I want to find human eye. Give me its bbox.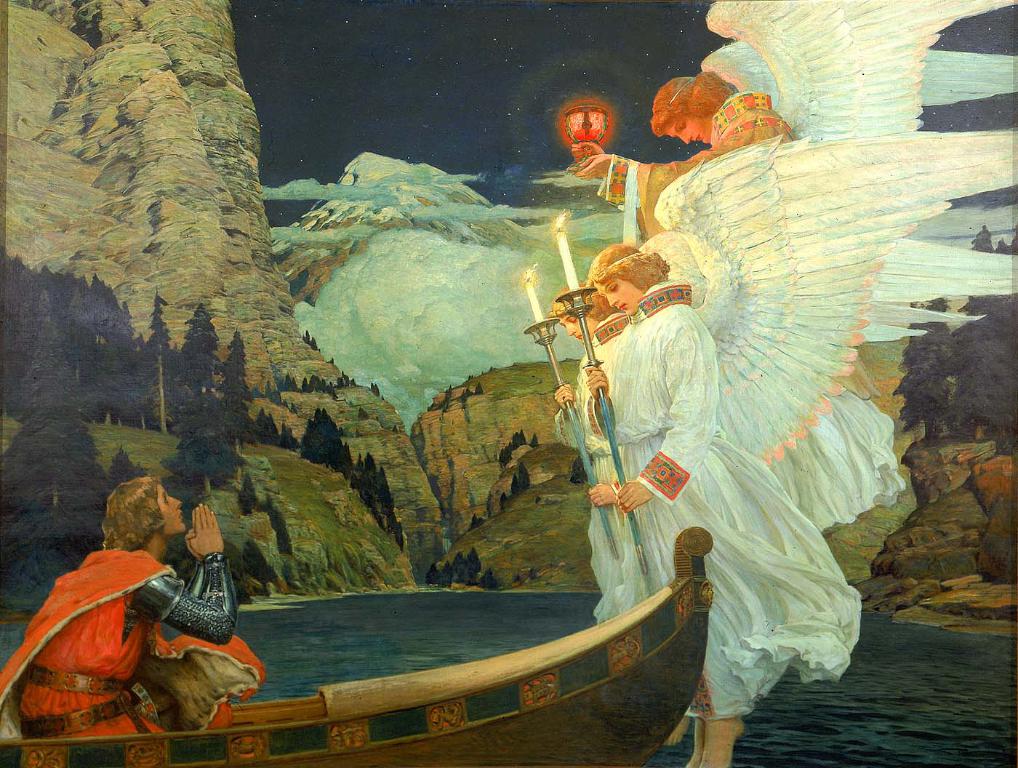
x1=610, y1=281, x2=620, y2=295.
